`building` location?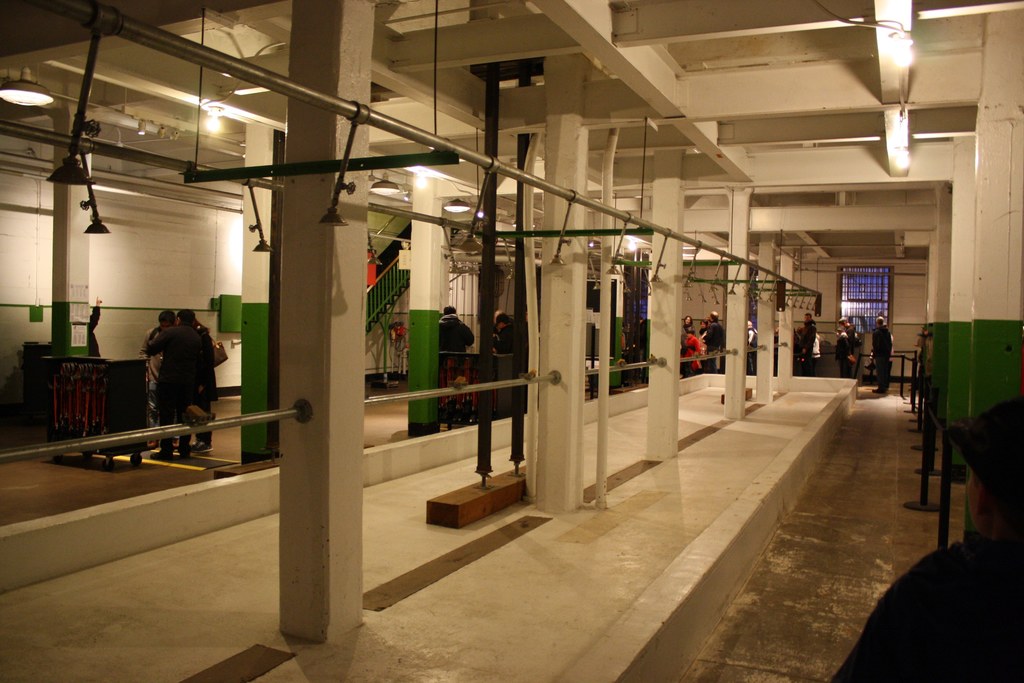
x1=0, y1=0, x2=1023, y2=682
